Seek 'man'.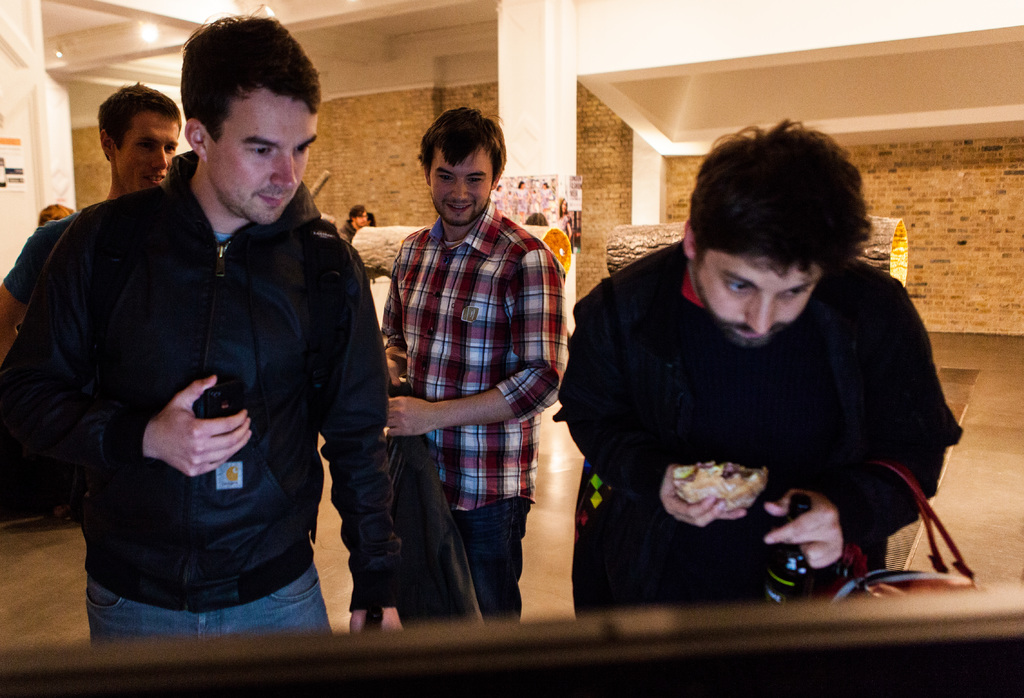
bbox=(548, 117, 964, 615).
